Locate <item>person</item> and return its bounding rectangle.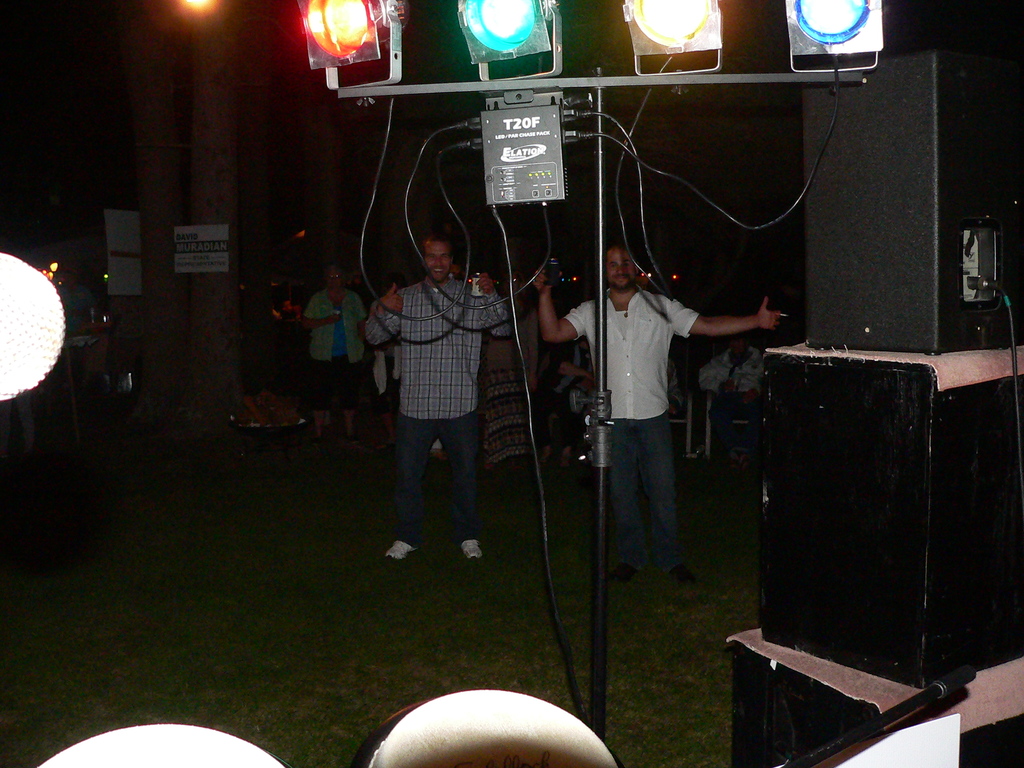
left=529, top=237, right=783, bottom=593.
